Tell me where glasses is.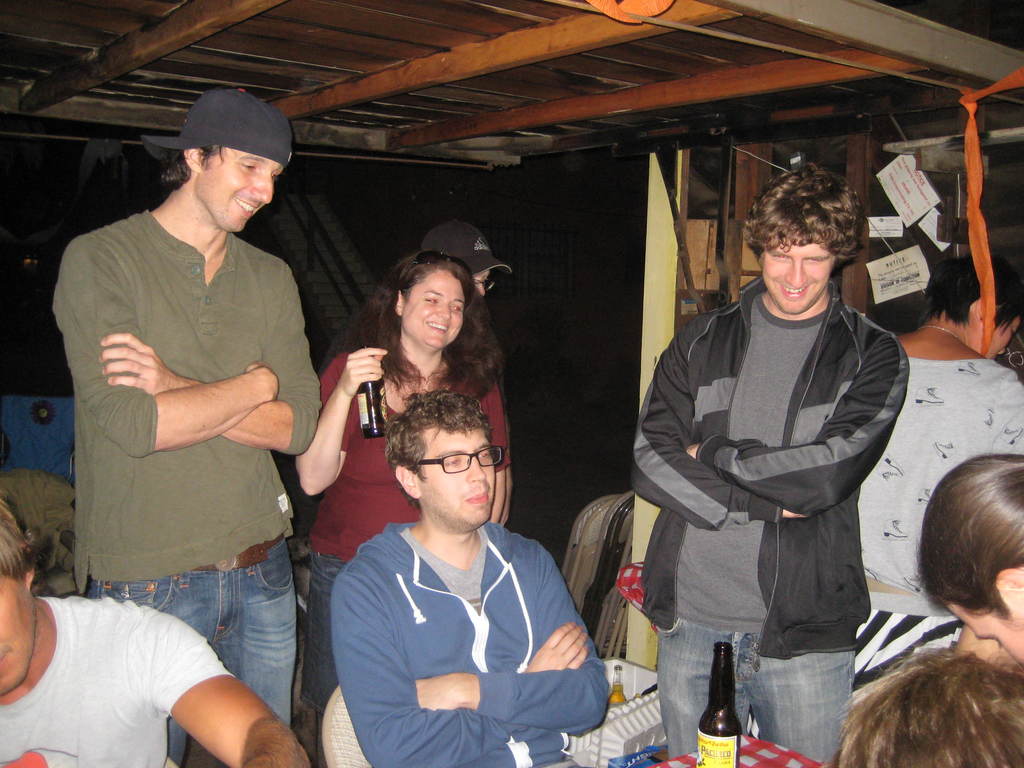
glasses is at [x1=474, y1=278, x2=496, y2=291].
